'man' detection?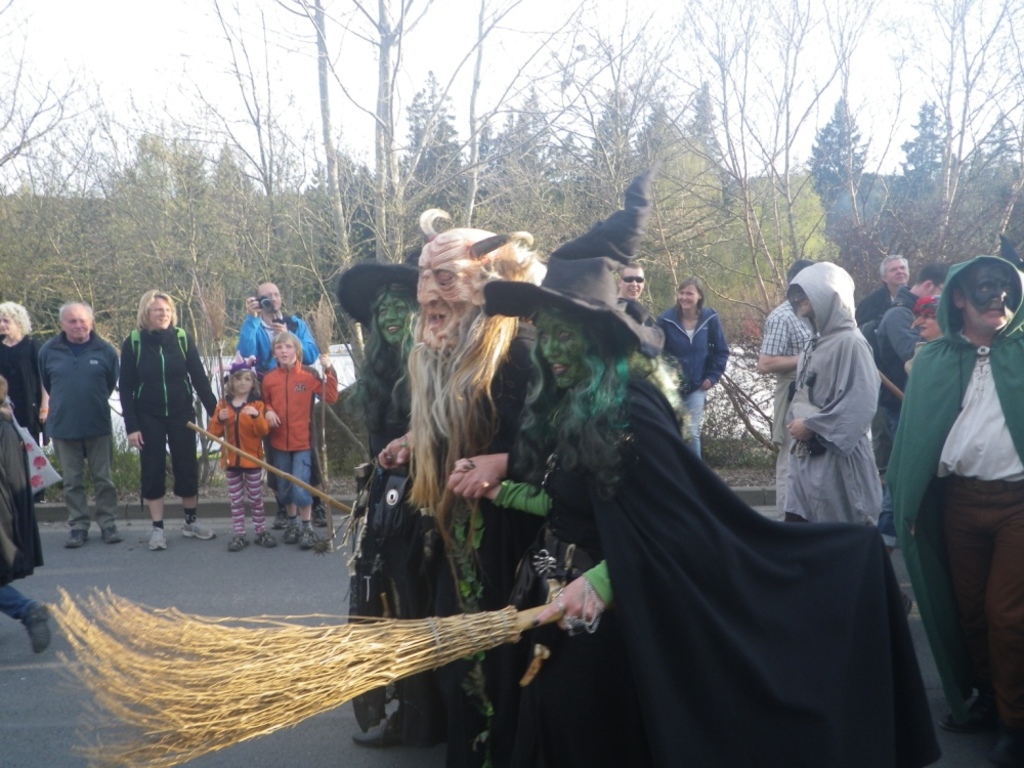
region(870, 259, 951, 480)
